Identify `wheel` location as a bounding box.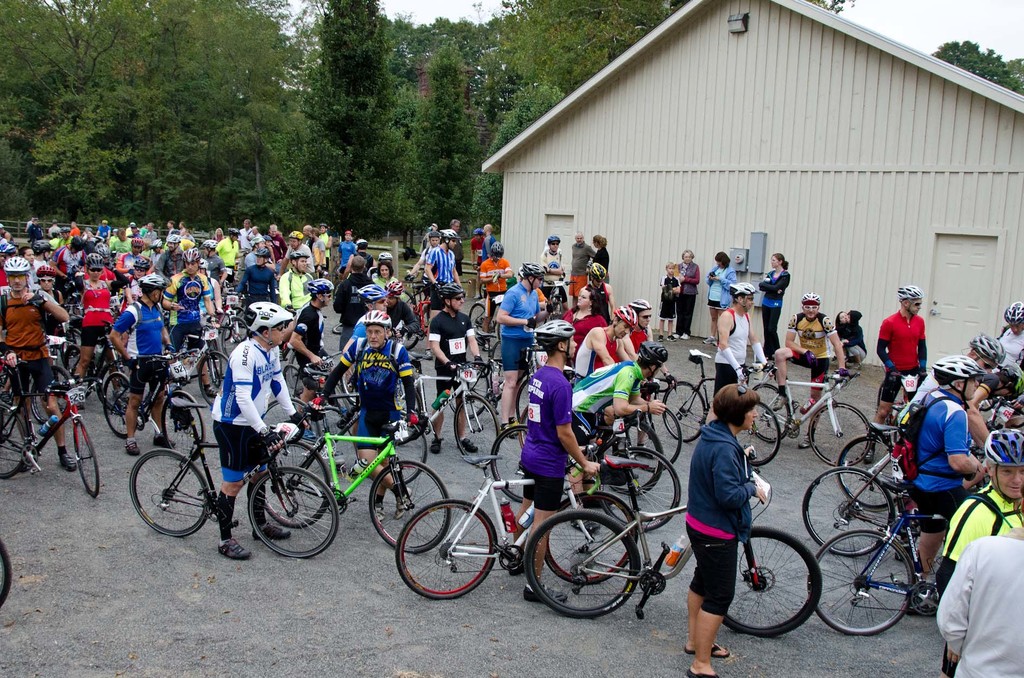
x1=30, y1=366, x2=70, y2=422.
